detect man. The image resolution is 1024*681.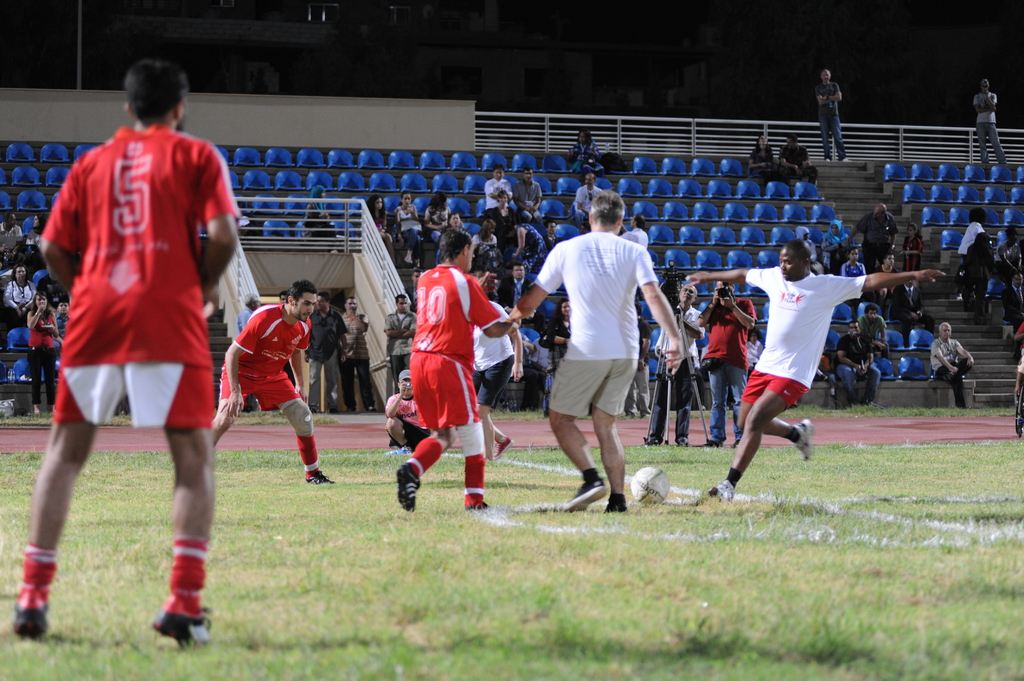
bbox=[774, 133, 821, 188].
